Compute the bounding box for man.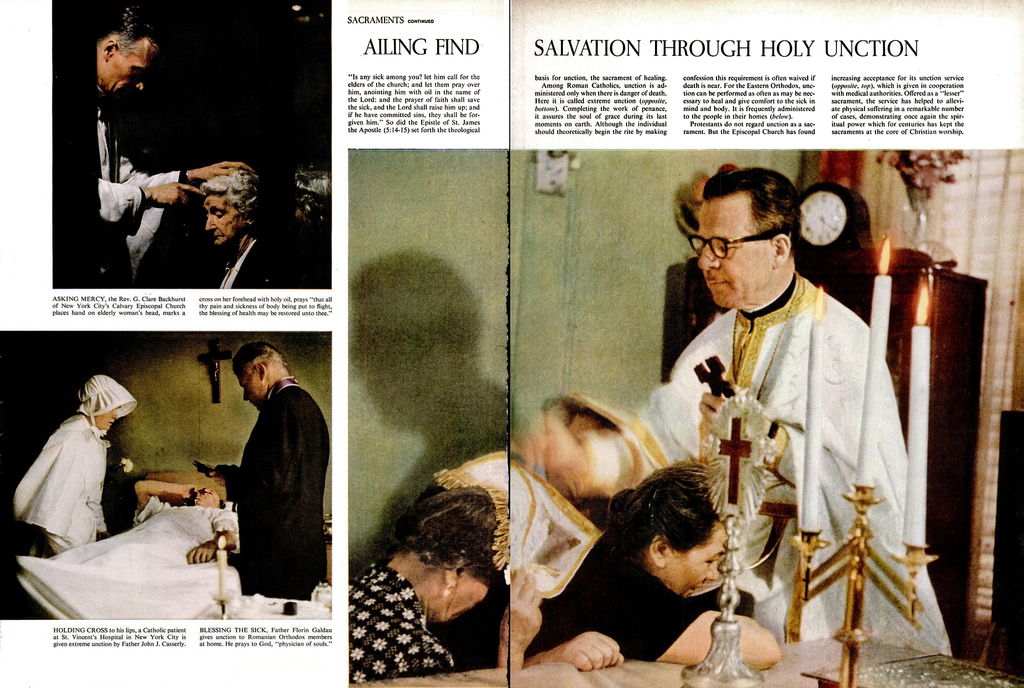
(left=191, top=345, right=323, bottom=632).
